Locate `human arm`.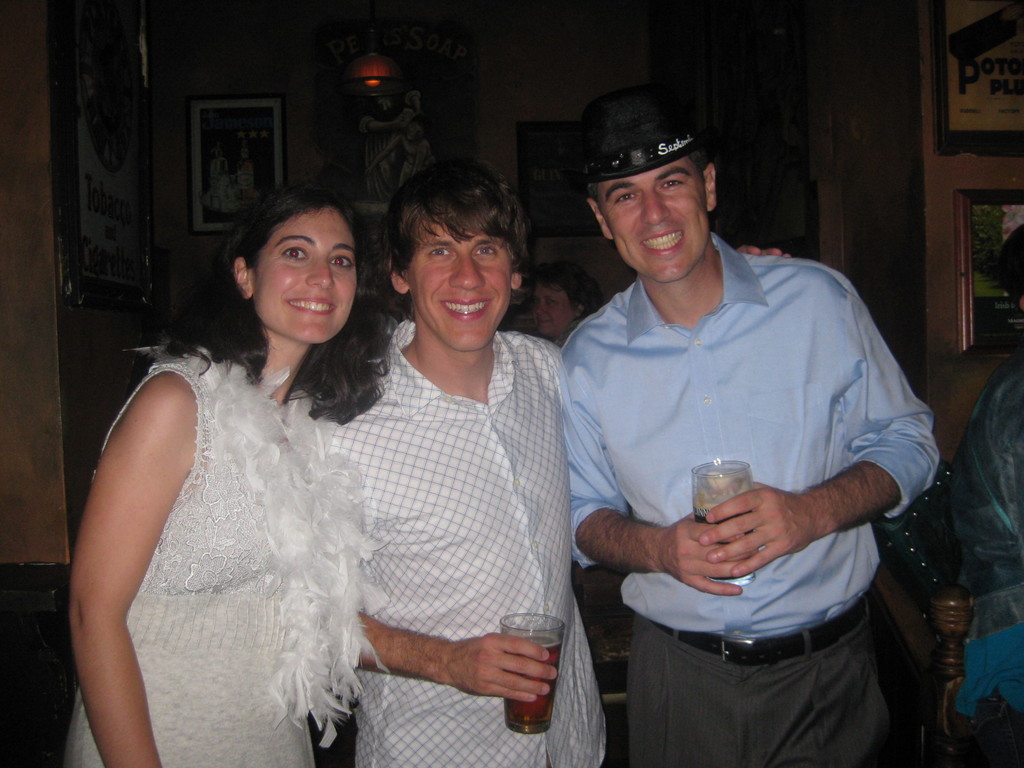
Bounding box: x1=360, y1=611, x2=562, y2=712.
